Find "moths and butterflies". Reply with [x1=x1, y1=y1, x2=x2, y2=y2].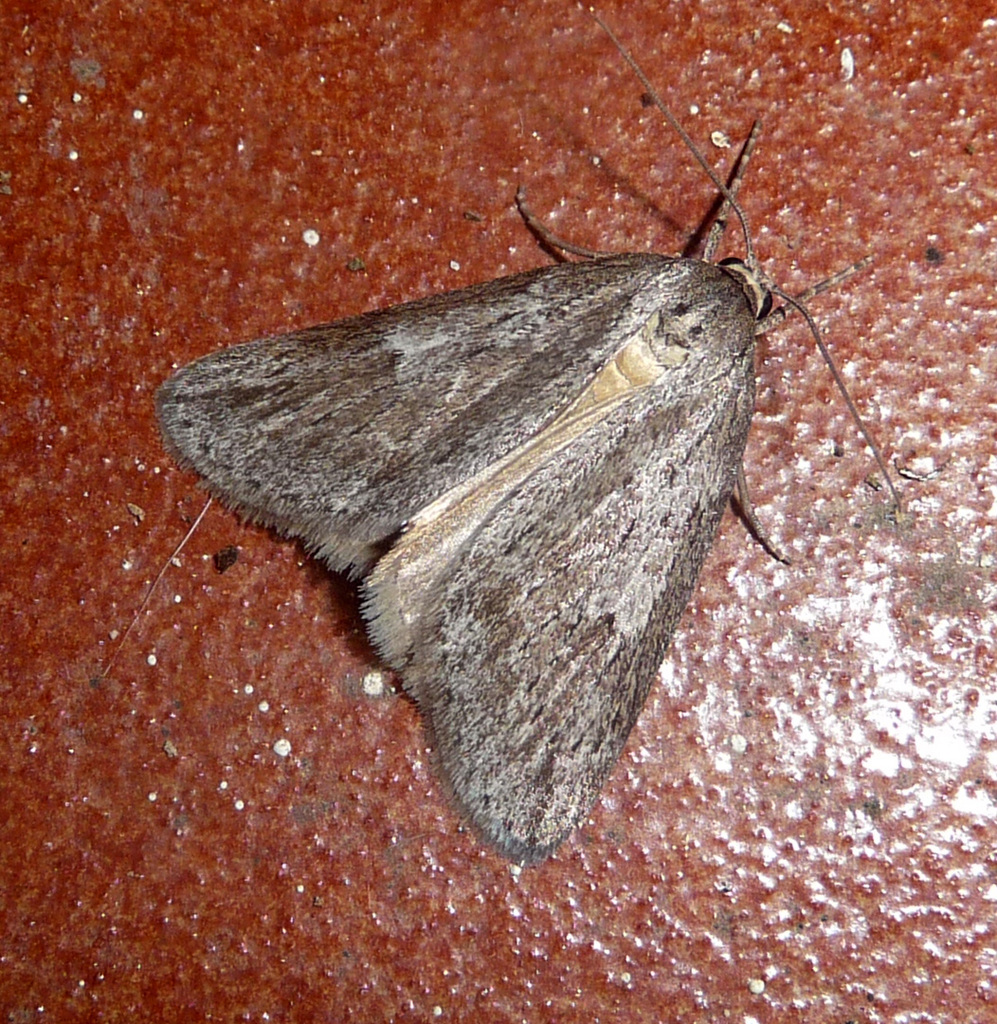
[x1=147, y1=14, x2=909, y2=866].
